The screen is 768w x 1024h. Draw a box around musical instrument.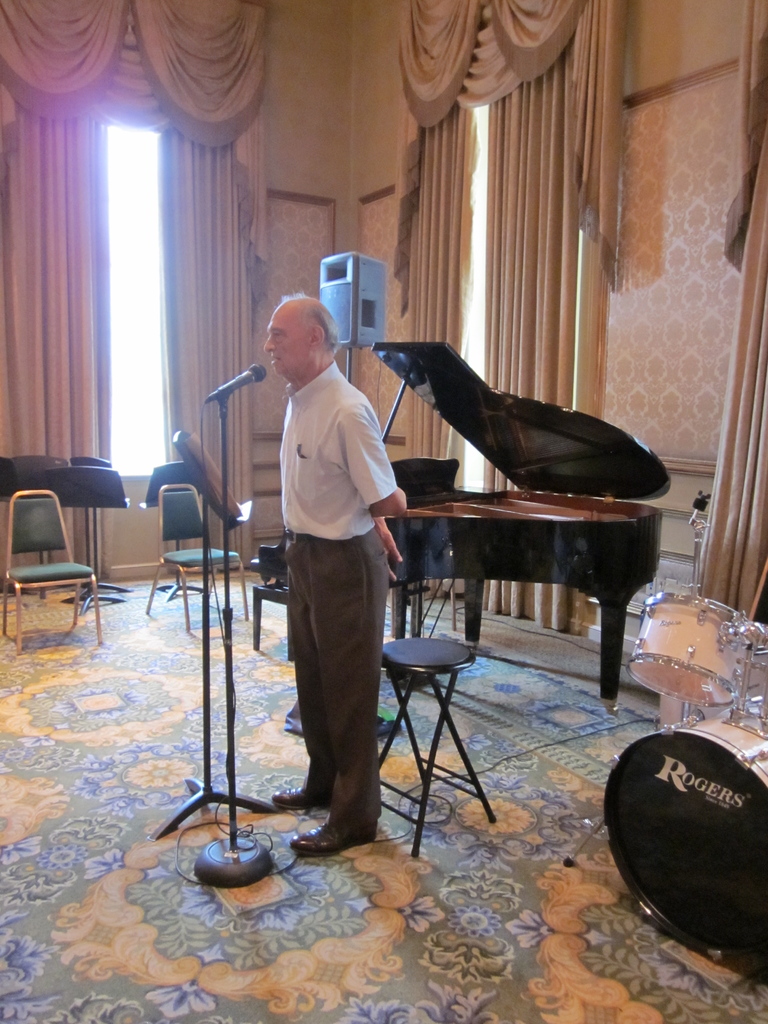
<bbox>615, 672, 767, 966</bbox>.
